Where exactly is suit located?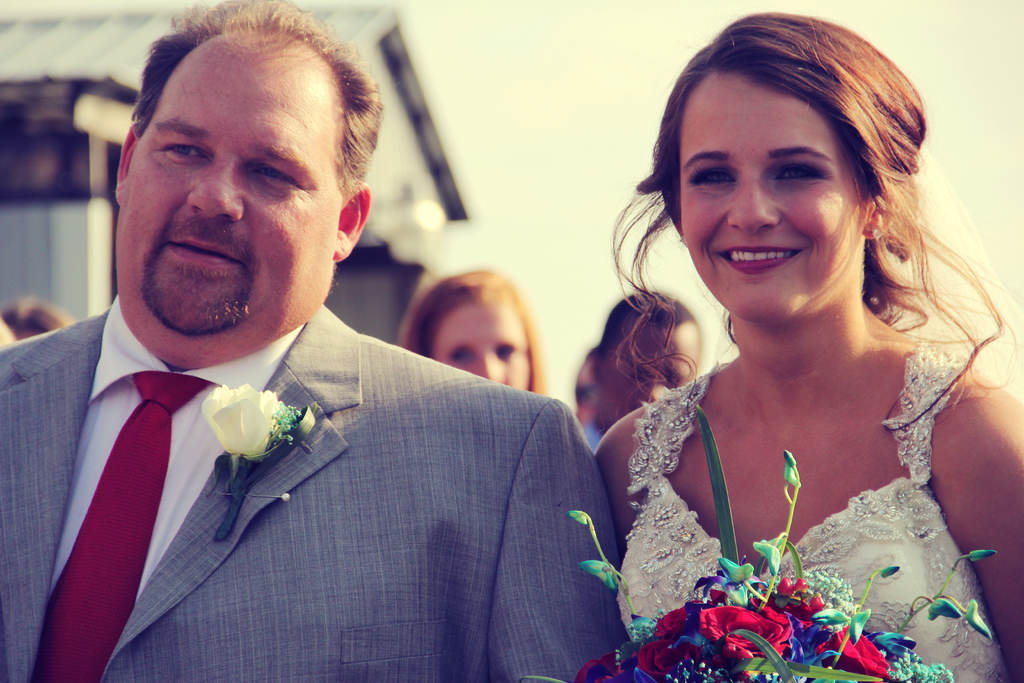
Its bounding box is (left=0, top=197, right=644, bottom=675).
